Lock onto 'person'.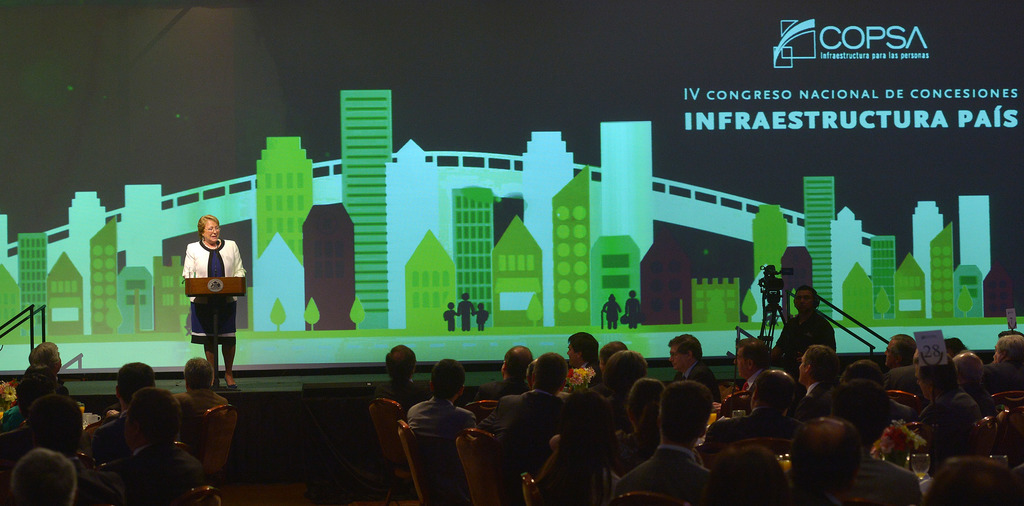
Locked: box=[180, 211, 245, 384].
